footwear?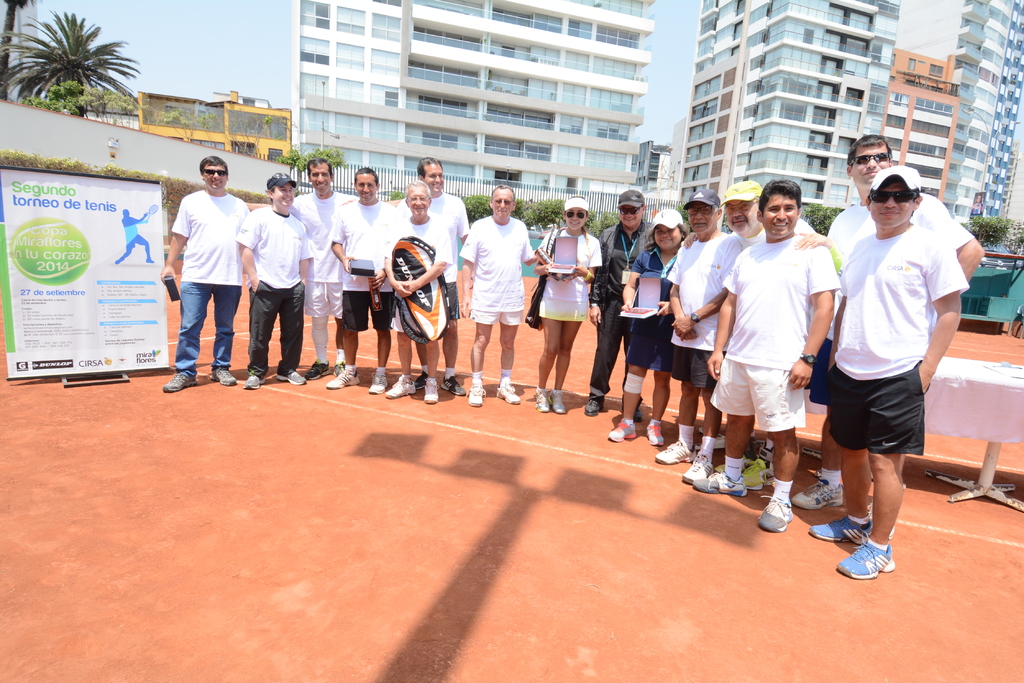
<box>417,371,426,394</box>
